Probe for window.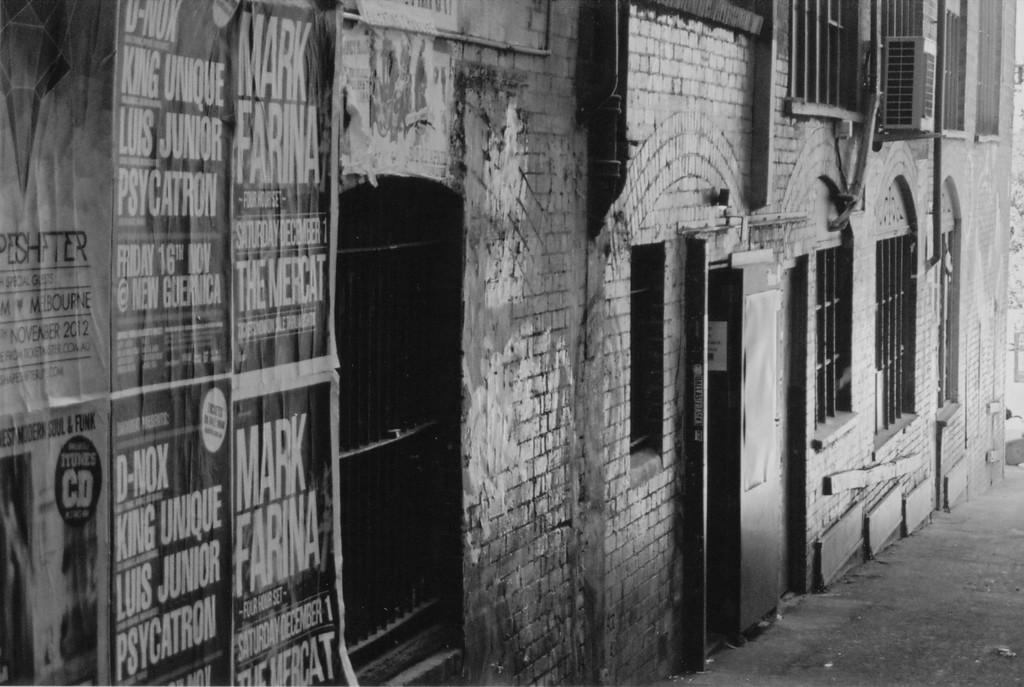
Probe result: <region>872, 229, 911, 448</region>.
